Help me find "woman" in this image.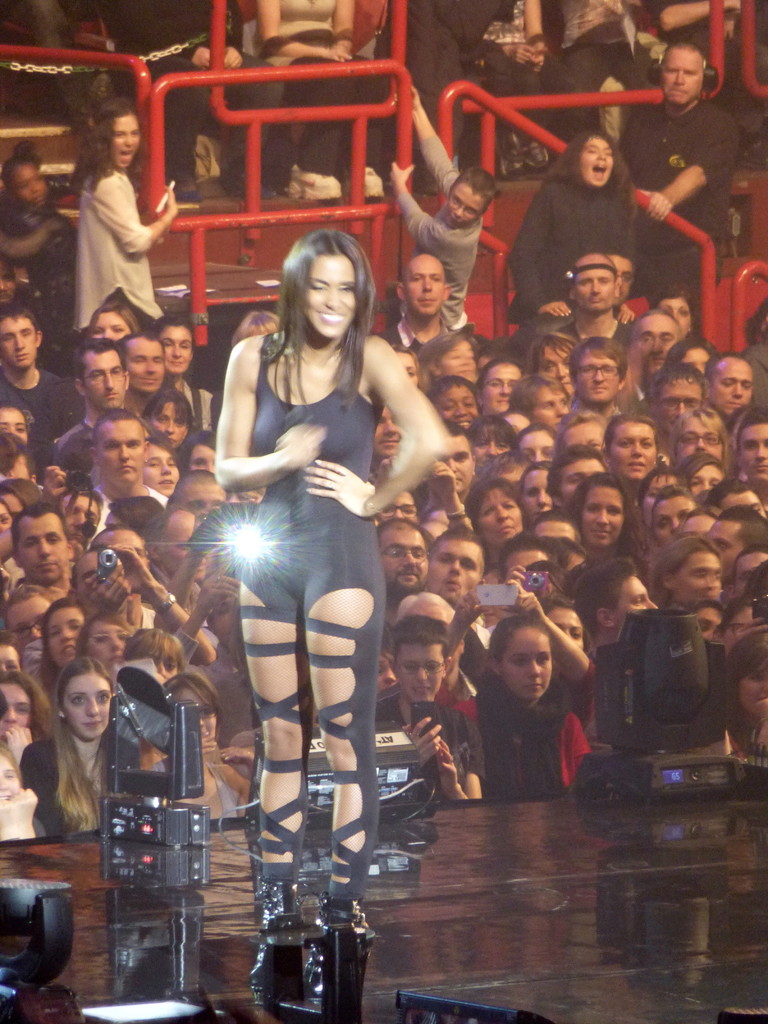
Found it: BBox(680, 449, 727, 498).
